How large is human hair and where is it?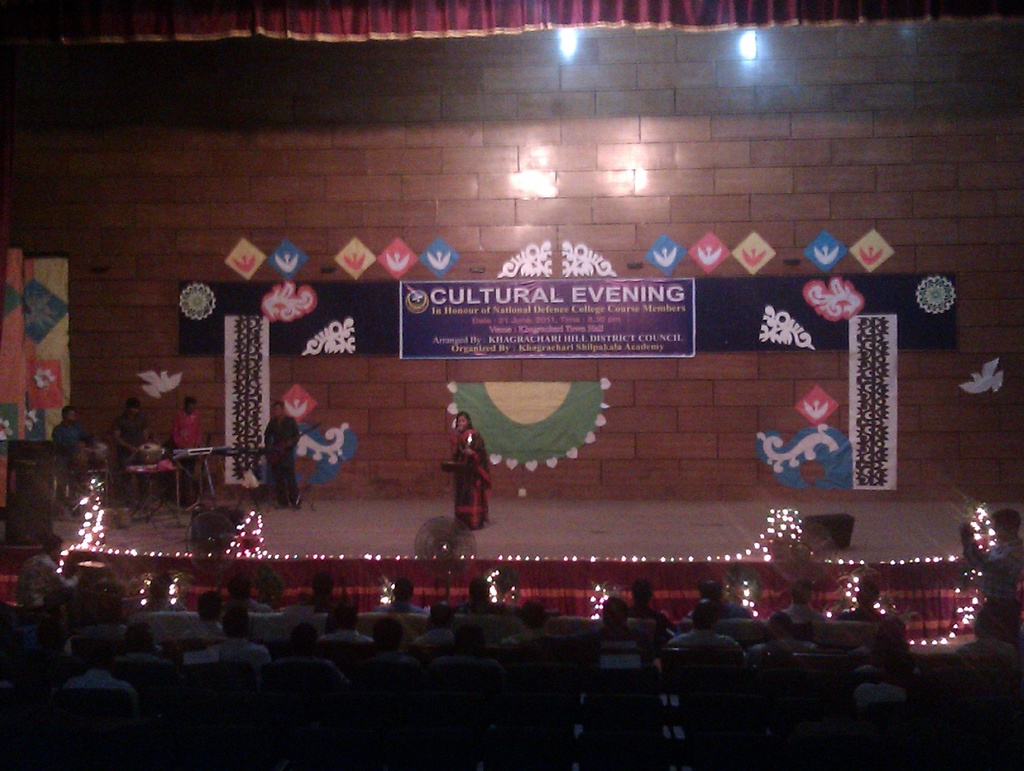
Bounding box: select_region(520, 601, 544, 627).
